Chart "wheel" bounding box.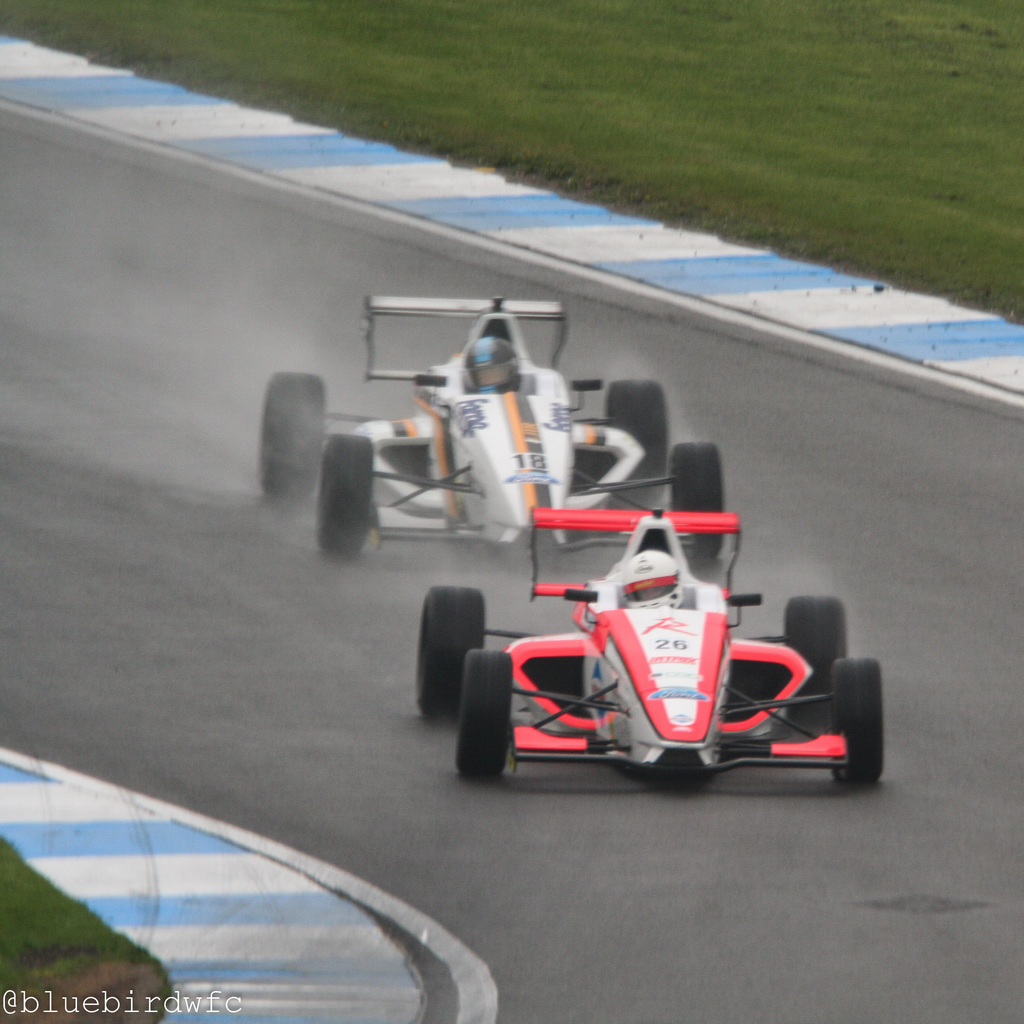
Charted: {"x1": 604, "y1": 384, "x2": 660, "y2": 481}.
